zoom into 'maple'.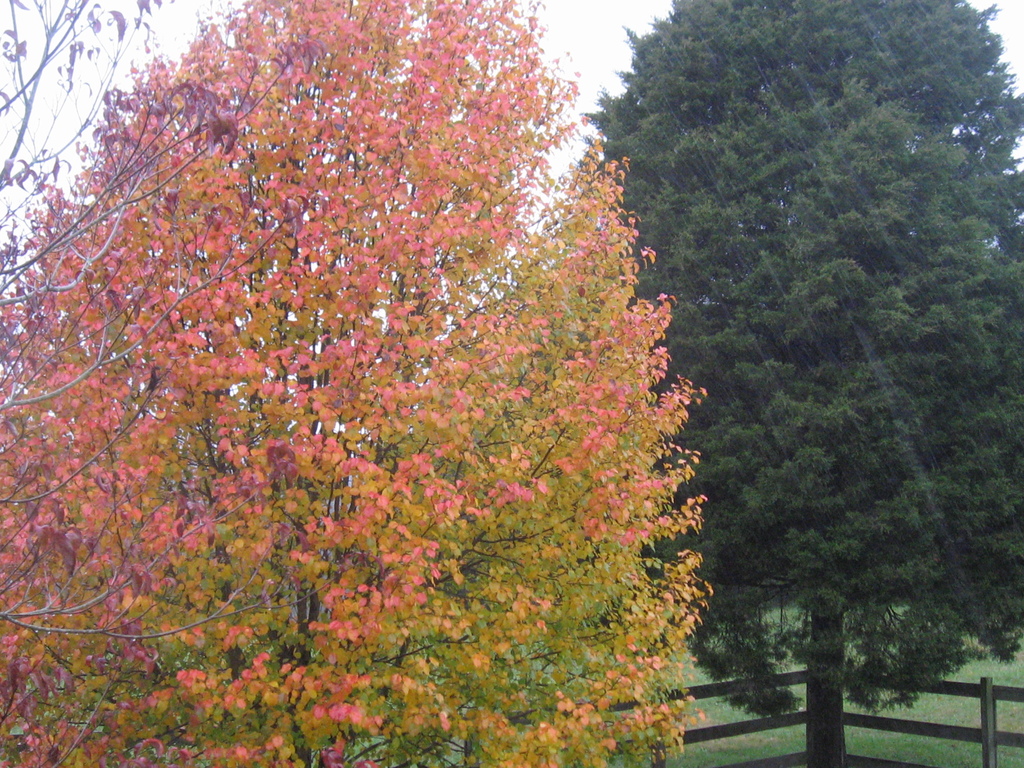
Zoom target: bbox(3, 2, 707, 767).
